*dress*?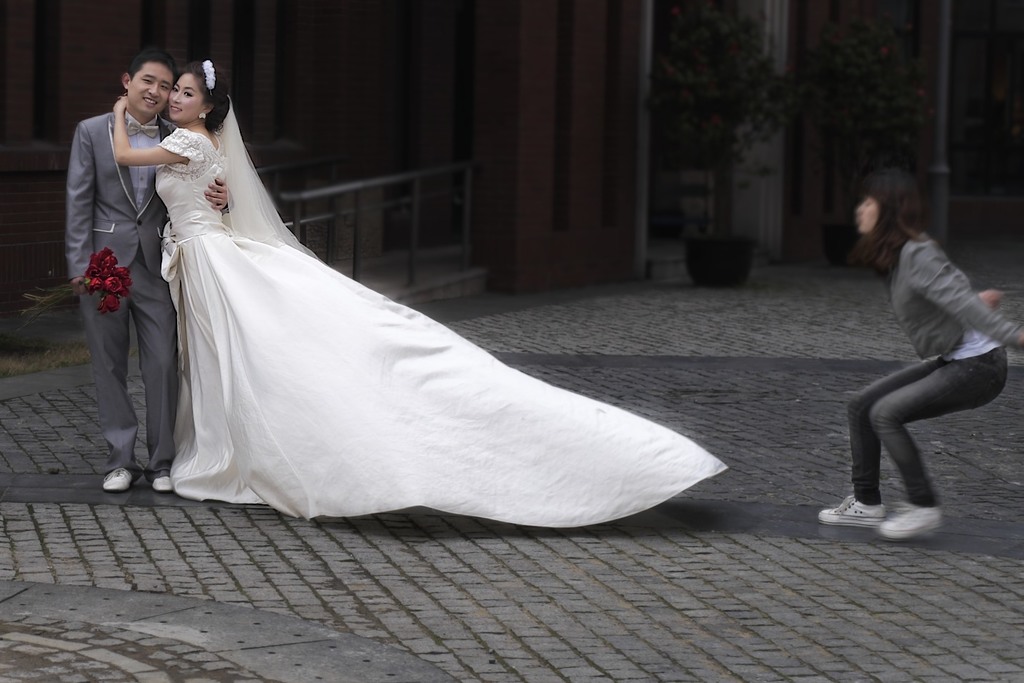
crop(155, 126, 723, 528)
